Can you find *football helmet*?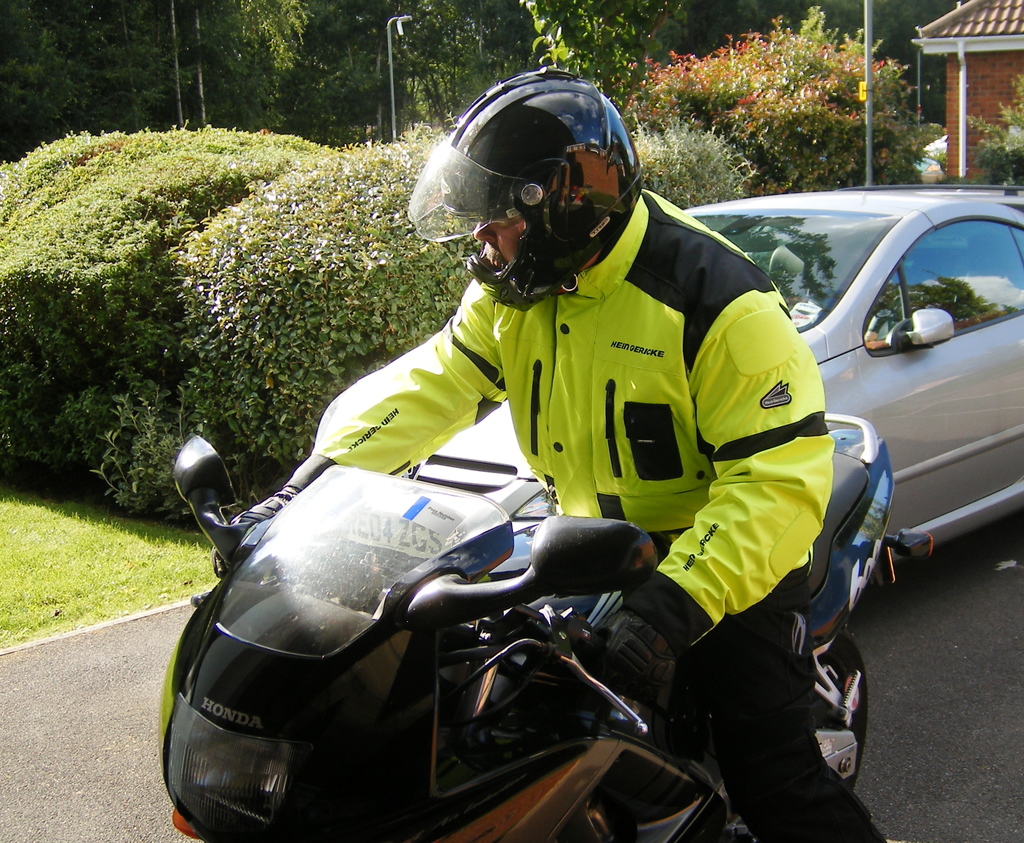
Yes, bounding box: x1=428, y1=52, x2=650, y2=309.
